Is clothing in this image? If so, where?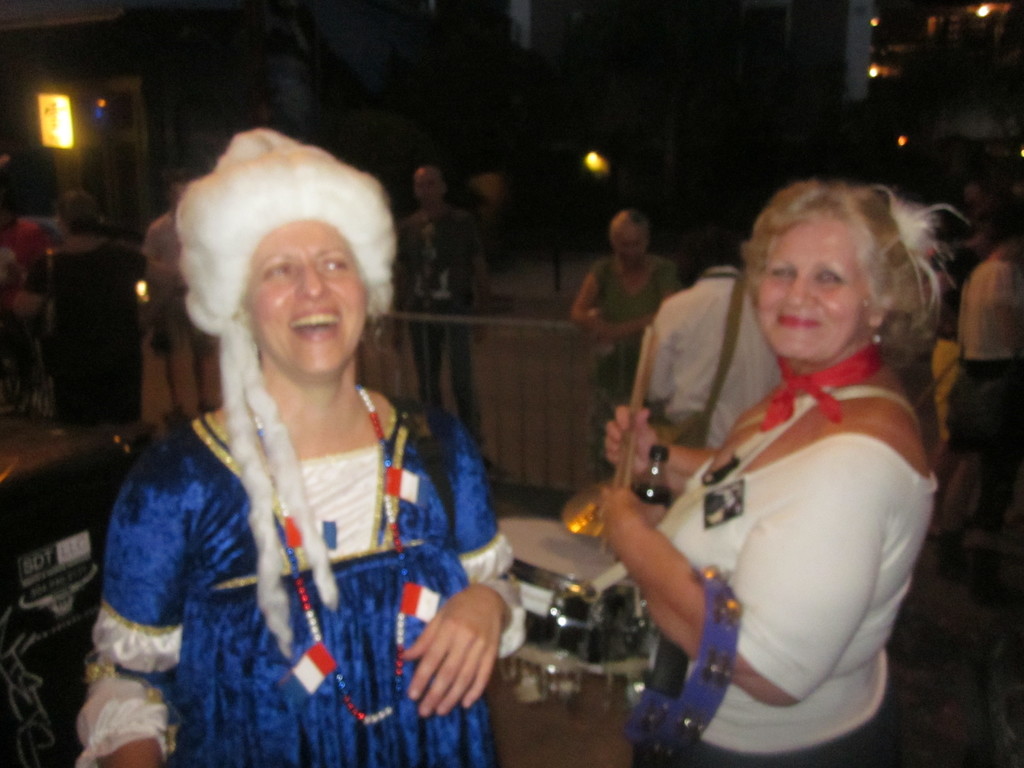
Yes, at bbox=(587, 249, 682, 483).
